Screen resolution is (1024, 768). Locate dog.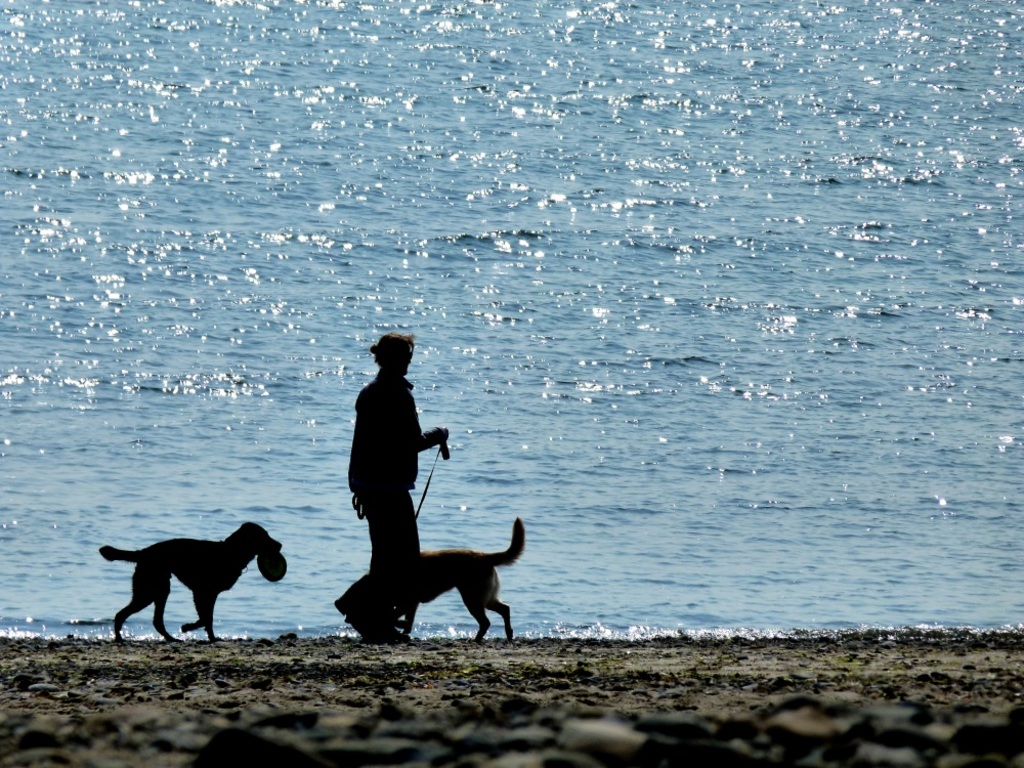
left=95, top=523, right=288, bottom=643.
